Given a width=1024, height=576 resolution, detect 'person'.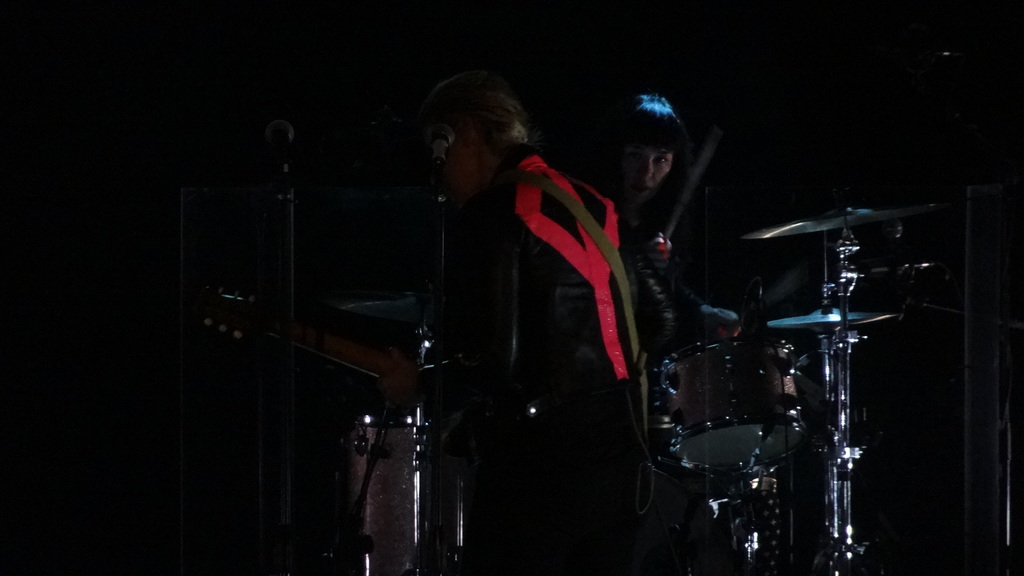
(left=380, top=69, right=683, bottom=575).
